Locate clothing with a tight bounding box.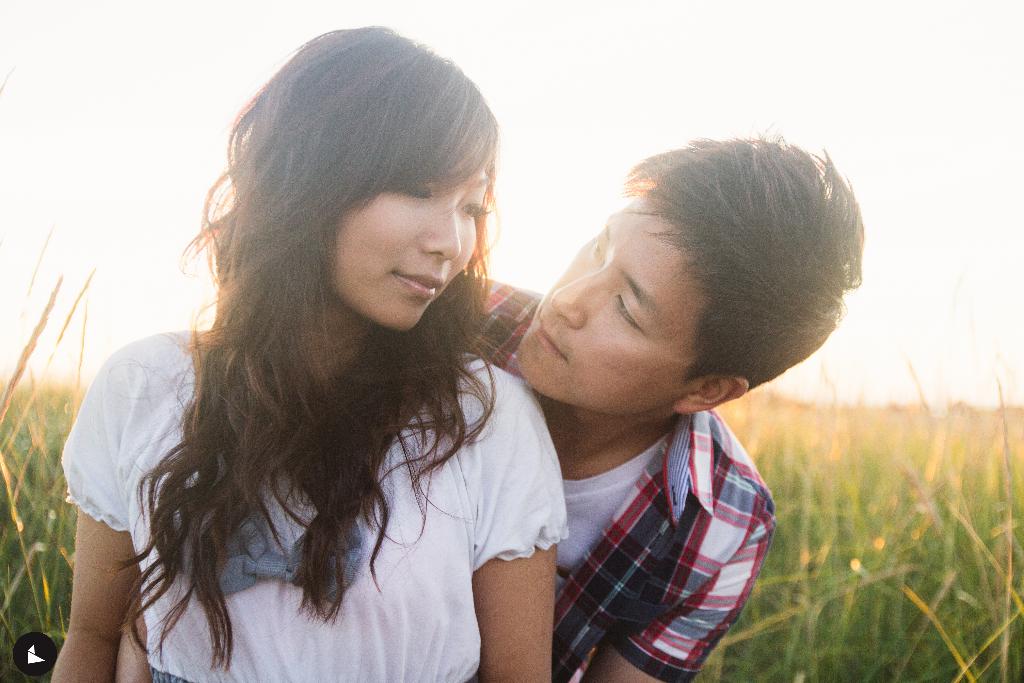
bbox(460, 277, 778, 682).
